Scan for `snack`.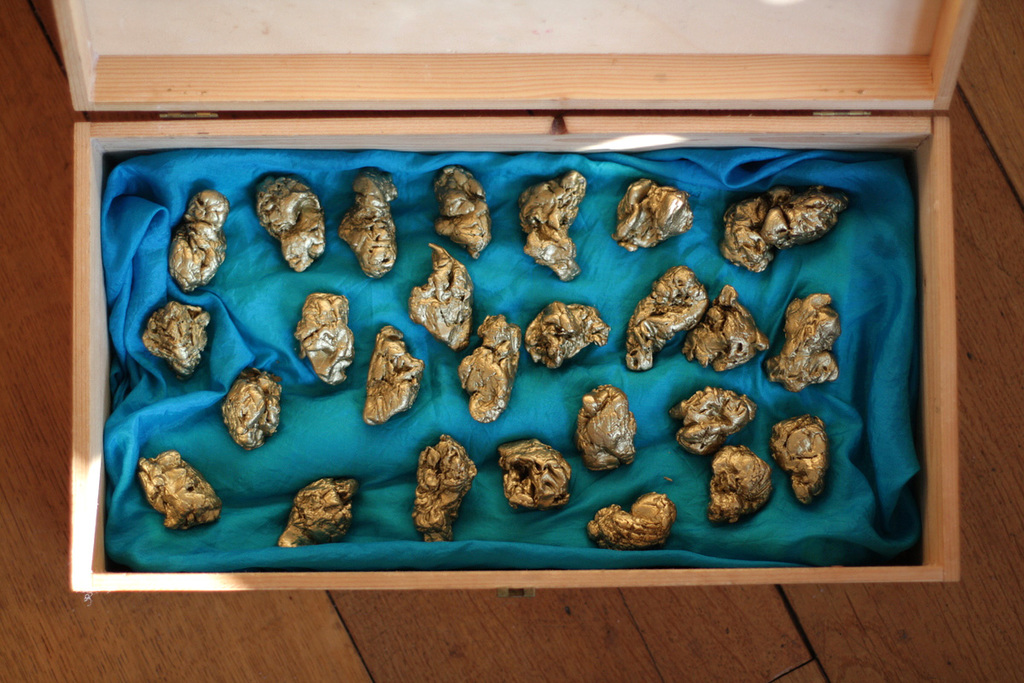
Scan result: x1=295 y1=291 x2=353 y2=387.
